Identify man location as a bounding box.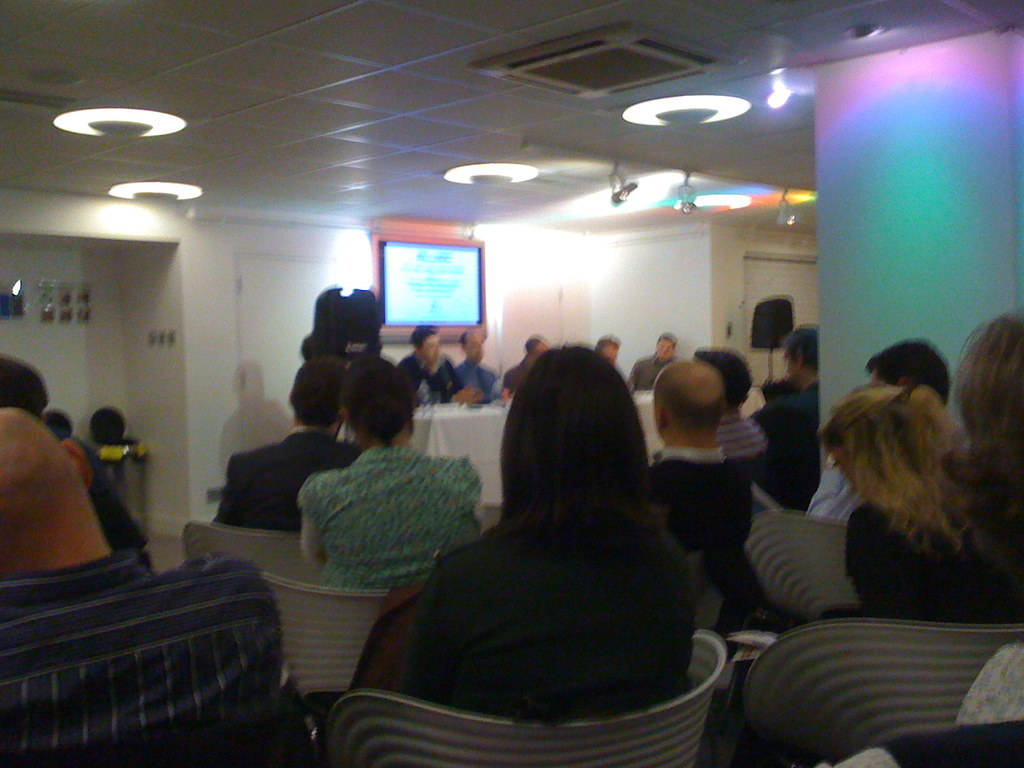
{"x1": 748, "y1": 328, "x2": 822, "y2": 426}.
